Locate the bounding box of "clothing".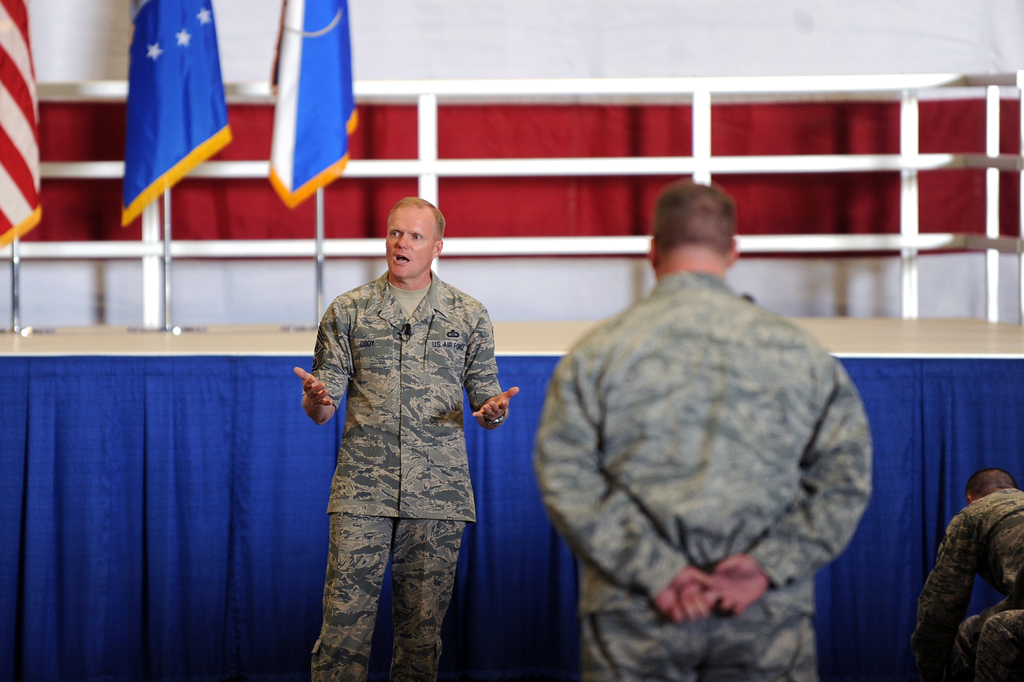
Bounding box: box(285, 231, 521, 659).
